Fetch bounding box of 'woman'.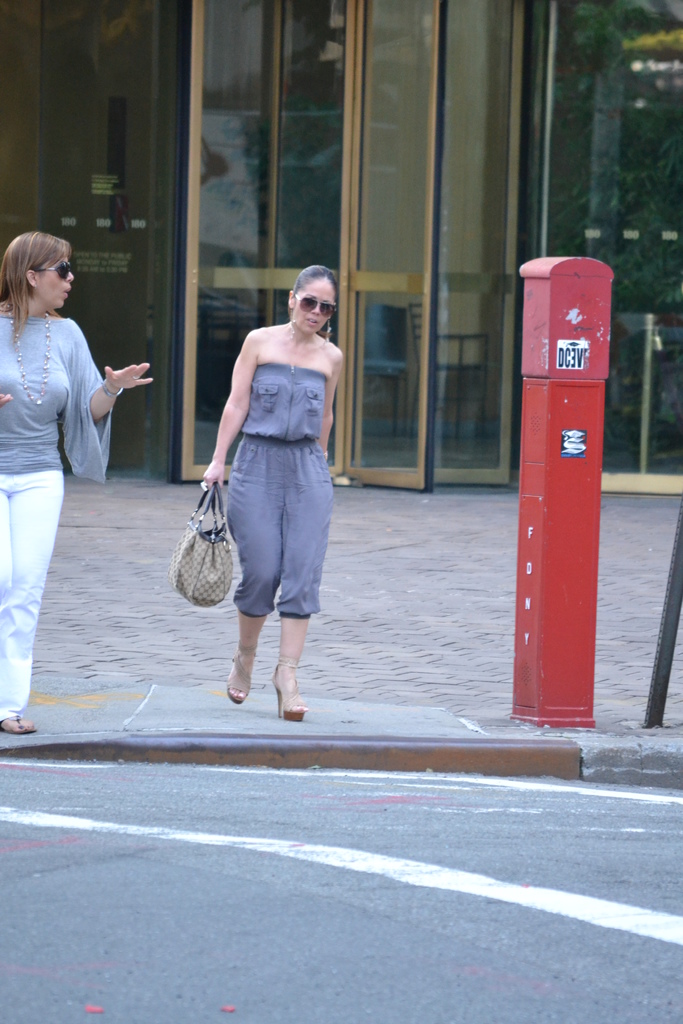
Bbox: 0, 232, 155, 733.
